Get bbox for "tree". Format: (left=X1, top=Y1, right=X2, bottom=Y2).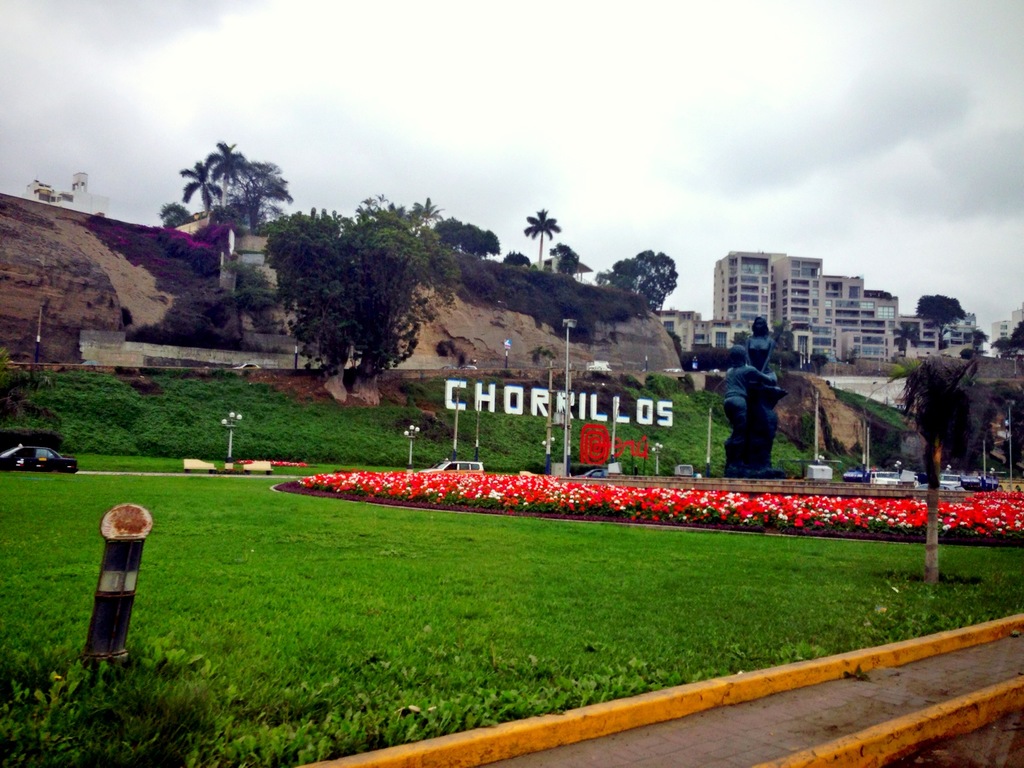
(left=431, top=209, right=601, bottom=332).
